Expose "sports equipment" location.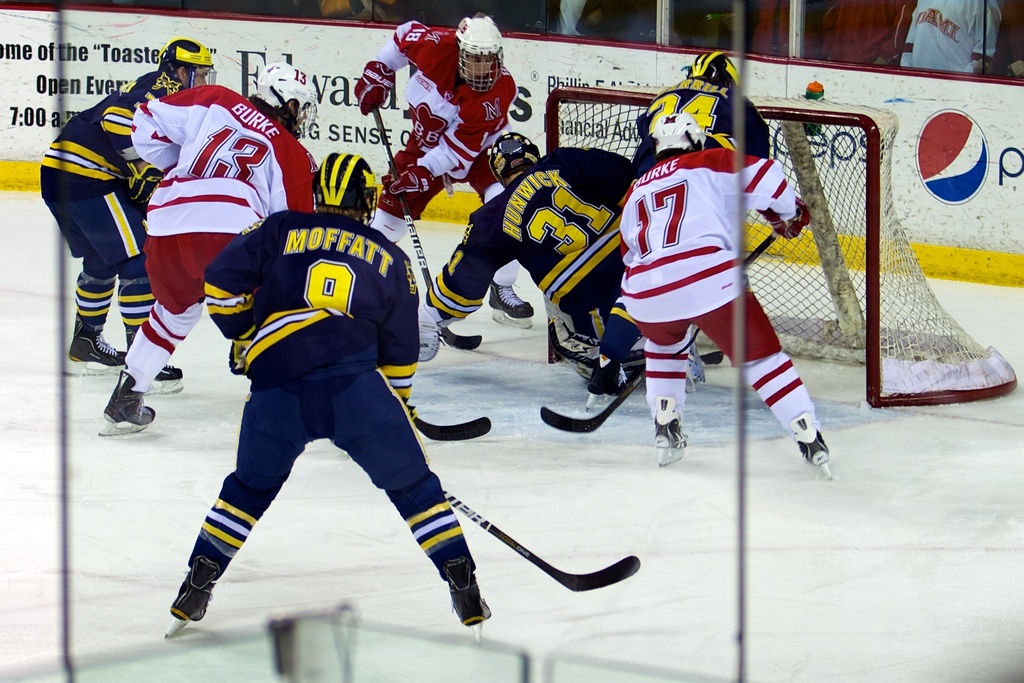
Exposed at bbox=[383, 163, 433, 206].
